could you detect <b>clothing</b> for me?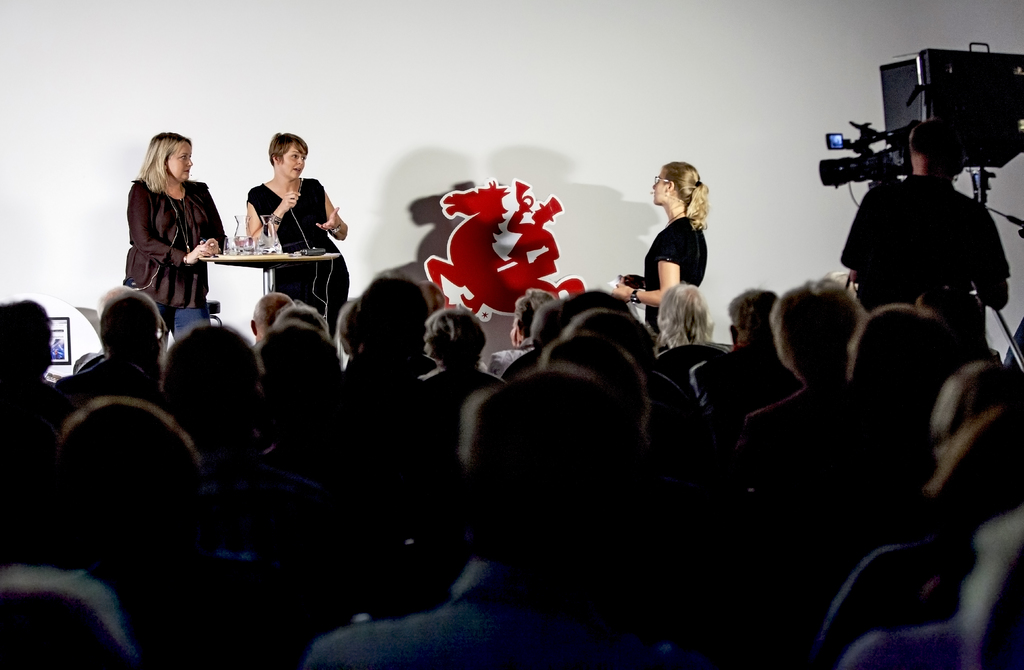
Detection result: [x1=305, y1=560, x2=685, y2=669].
